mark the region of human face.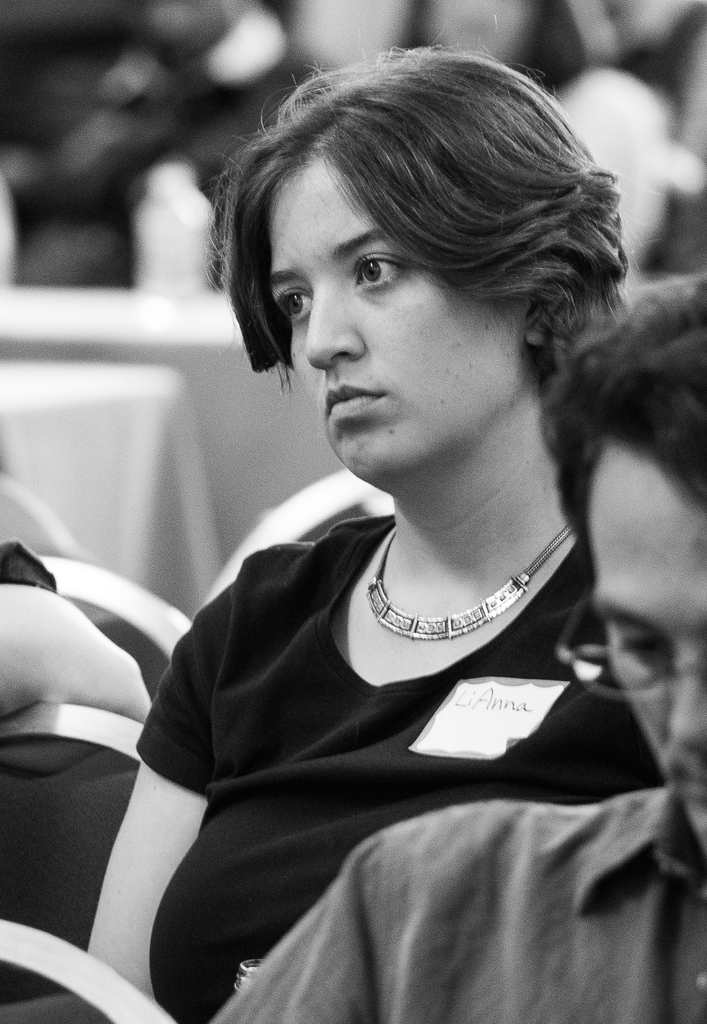
Region: crop(560, 447, 706, 845).
